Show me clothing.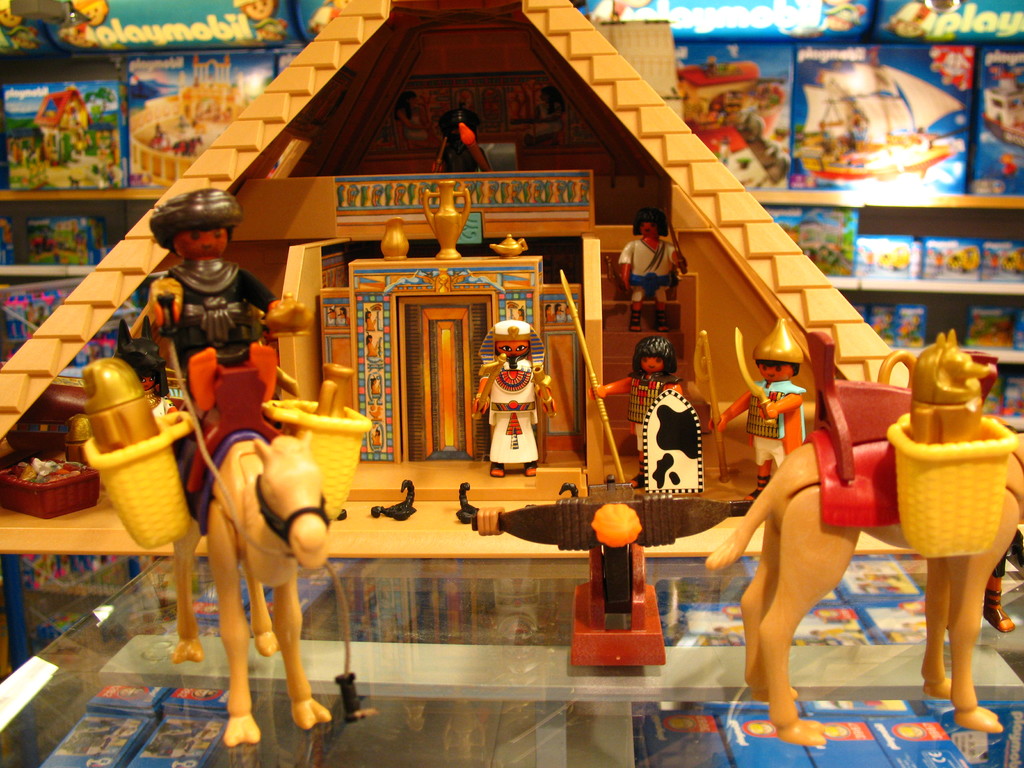
clothing is here: <region>438, 139, 488, 172</region>.
